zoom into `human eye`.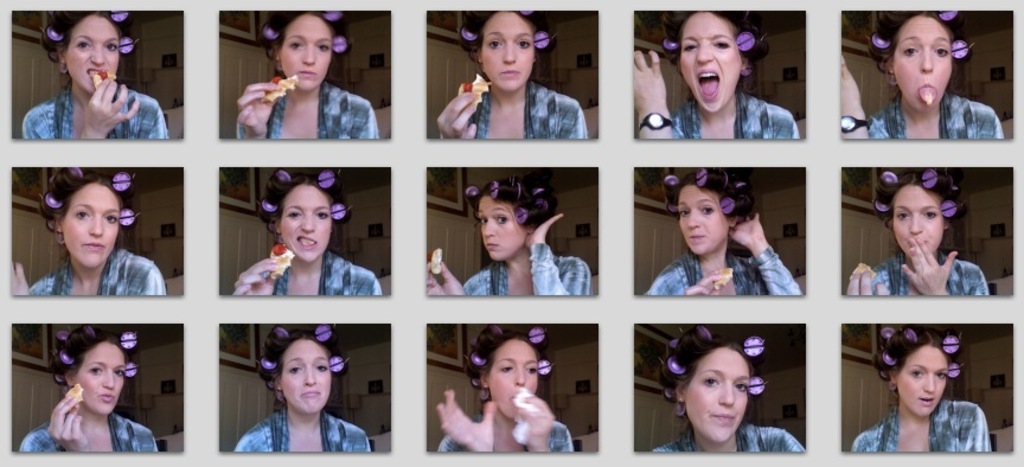
Zoom target: pyautogui.locateOnScreen(113, 365, 122, 379).
